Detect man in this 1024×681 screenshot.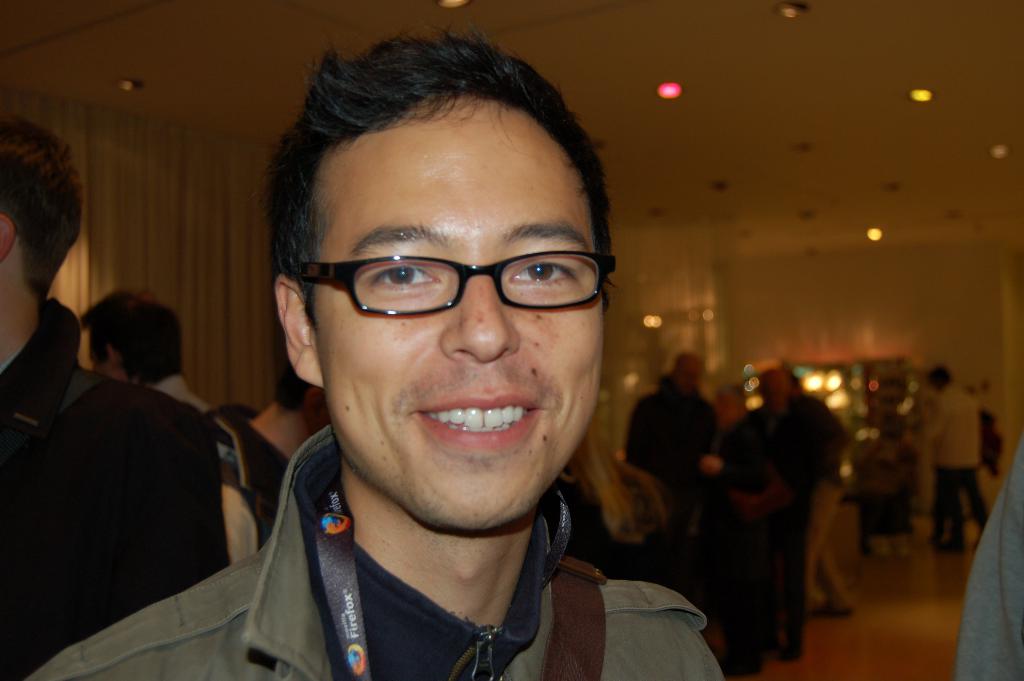
Detection: left=70, top=284, right=218, bottom=416.
